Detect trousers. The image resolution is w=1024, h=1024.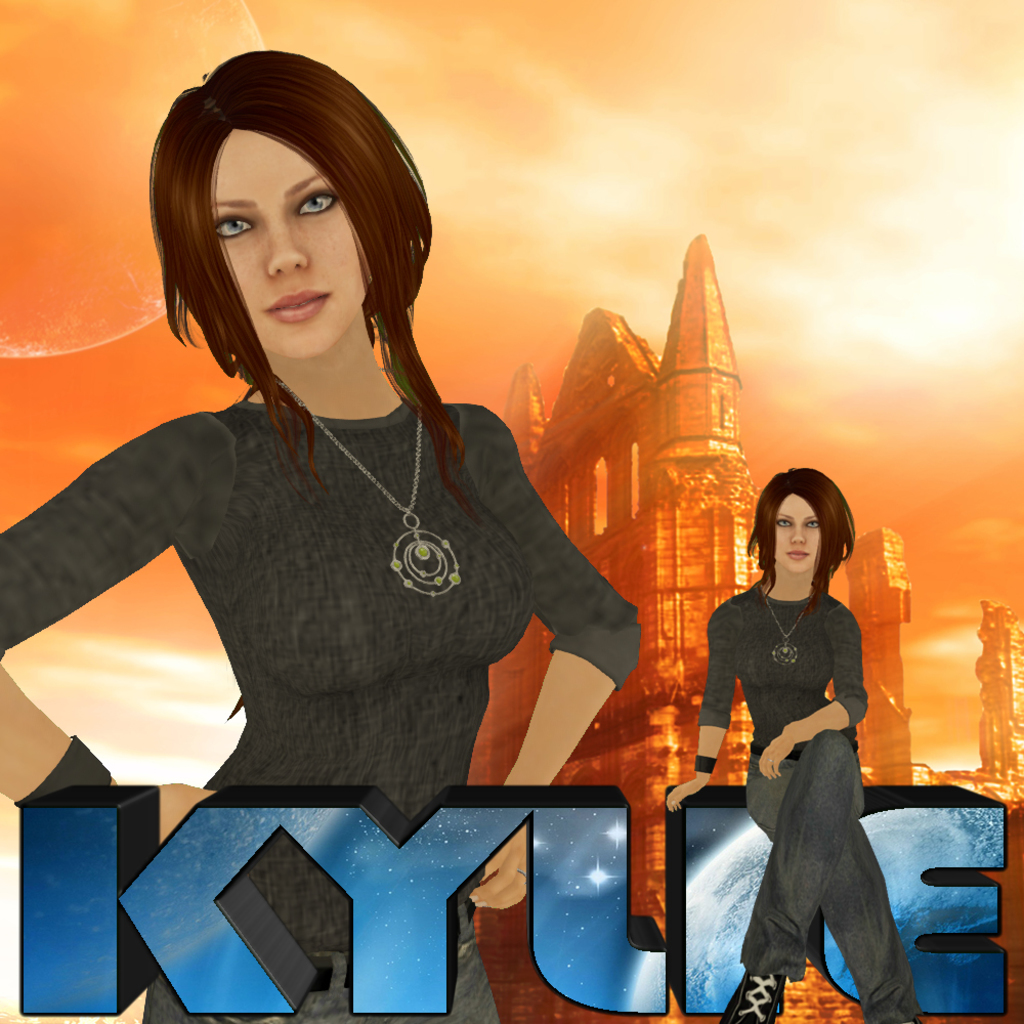
bbox(142, 890, 502, 1023).
